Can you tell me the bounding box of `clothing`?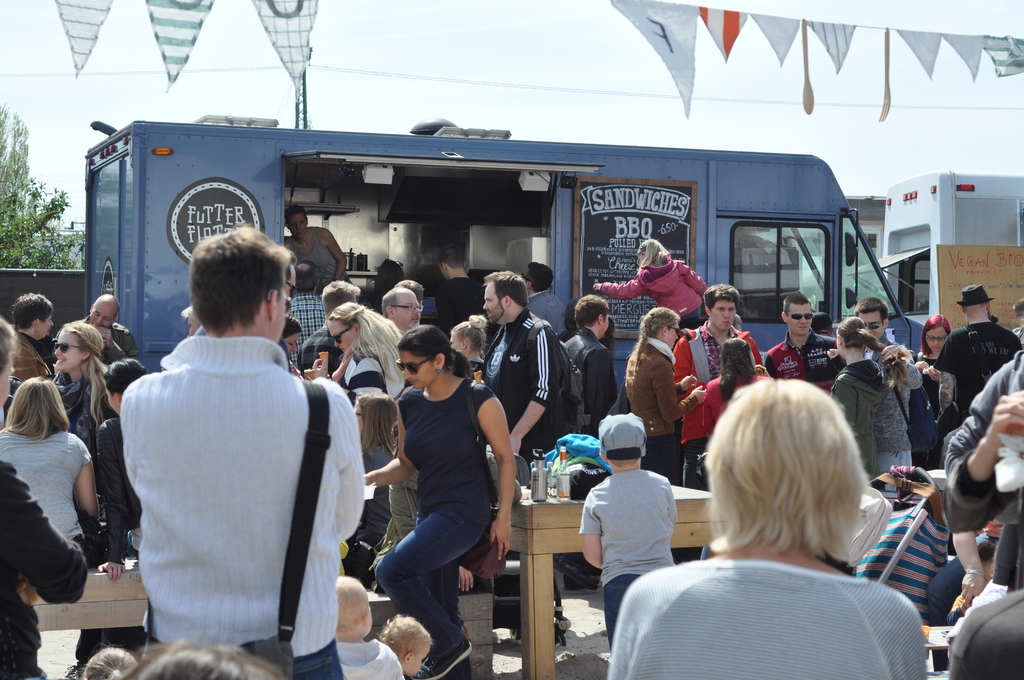
(x1=774, y1=331, x2=847, y2=395).
